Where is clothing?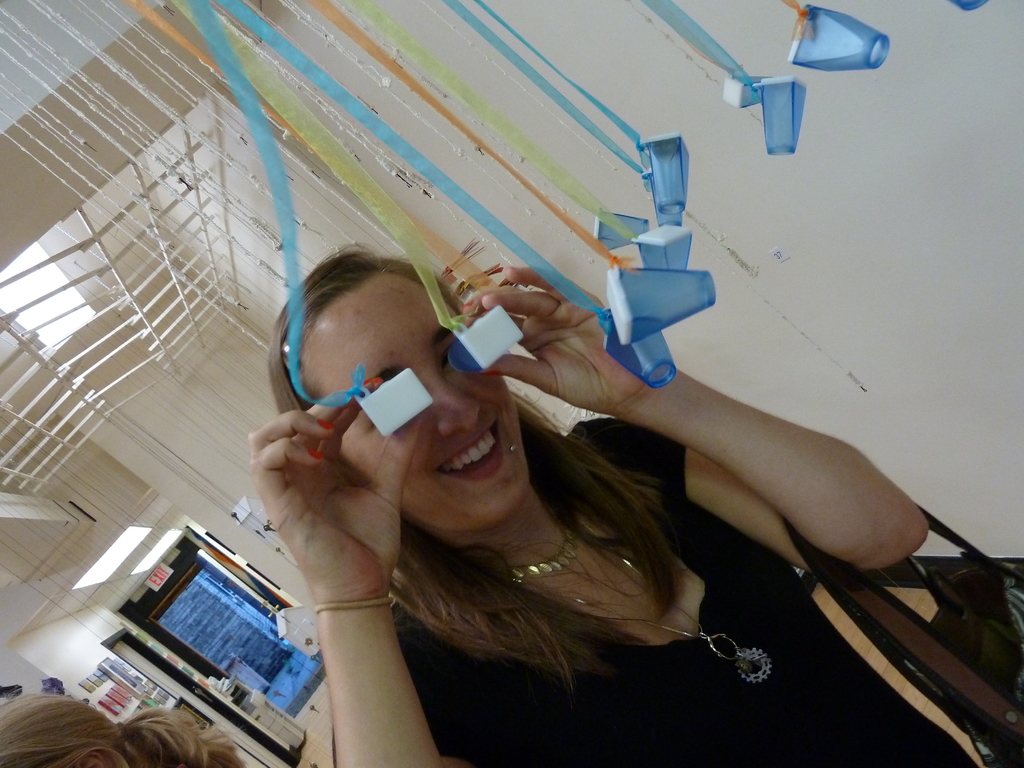
x1=332, y1=419, x2=984, y2=767.
